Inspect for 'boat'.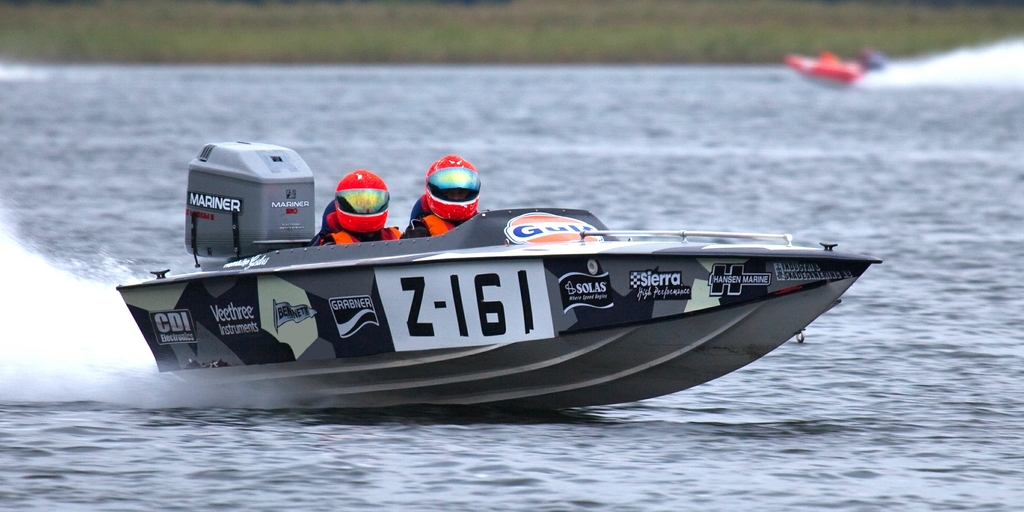
Inspection: locate(136, 155, 961, 401).
